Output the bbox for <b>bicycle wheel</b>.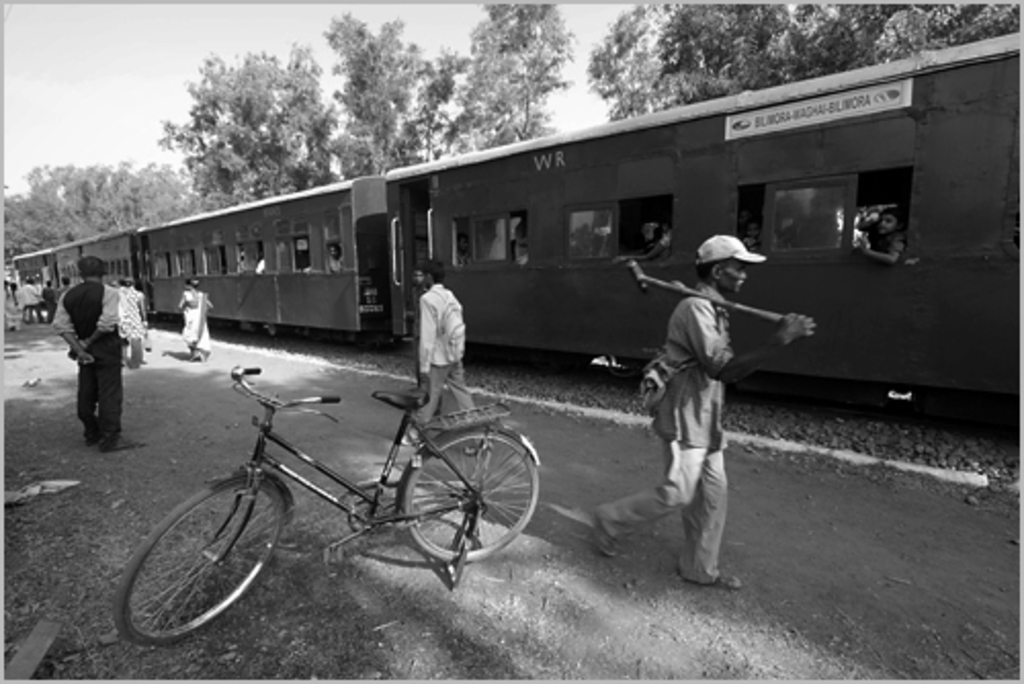
x1=399, y1=426, x2=543, y2=563.
